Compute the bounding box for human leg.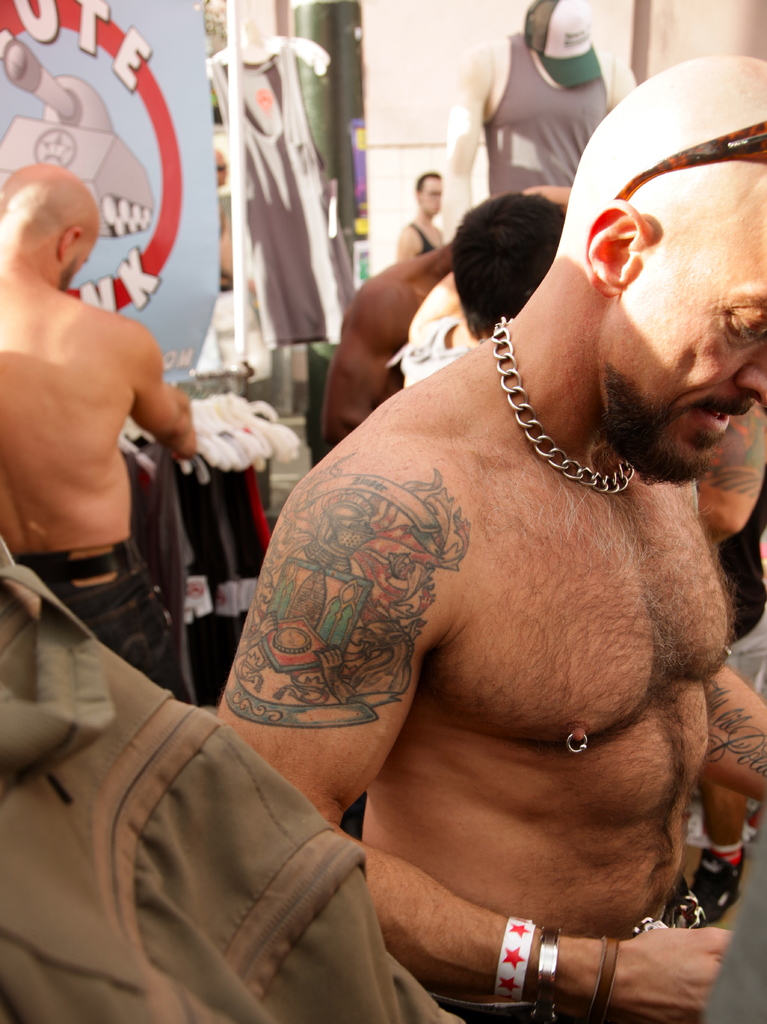
16 522 184 705.
